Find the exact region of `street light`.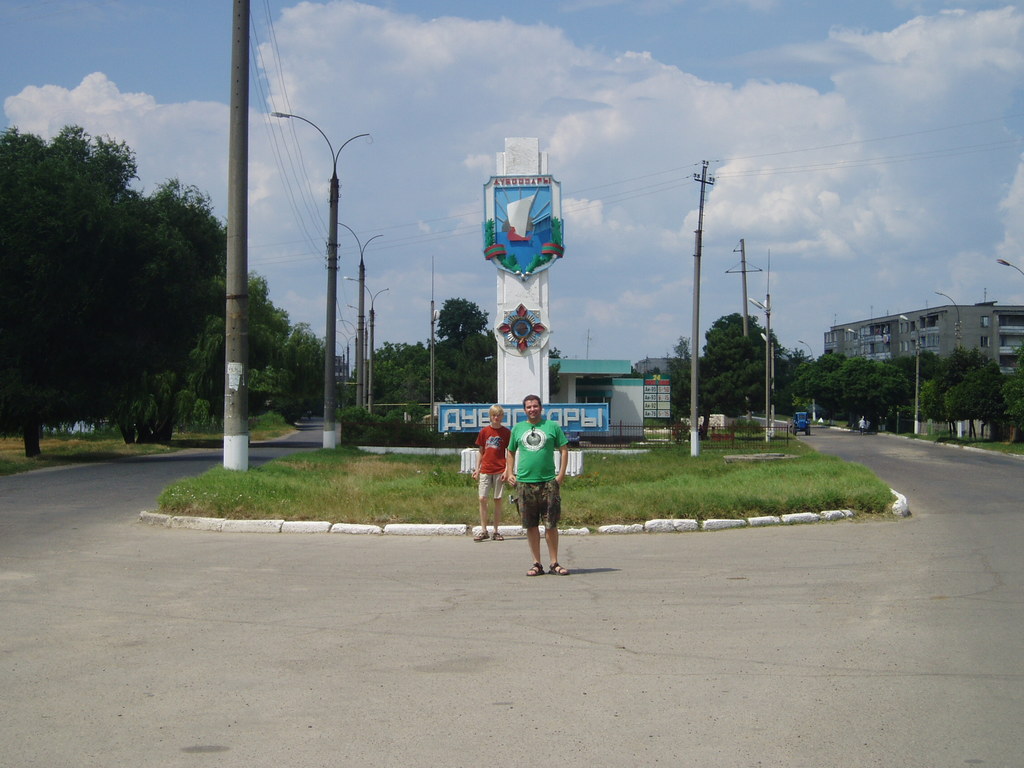
Exact region: pyautogui.locateOnScreen(895, 311, 925, 437).
